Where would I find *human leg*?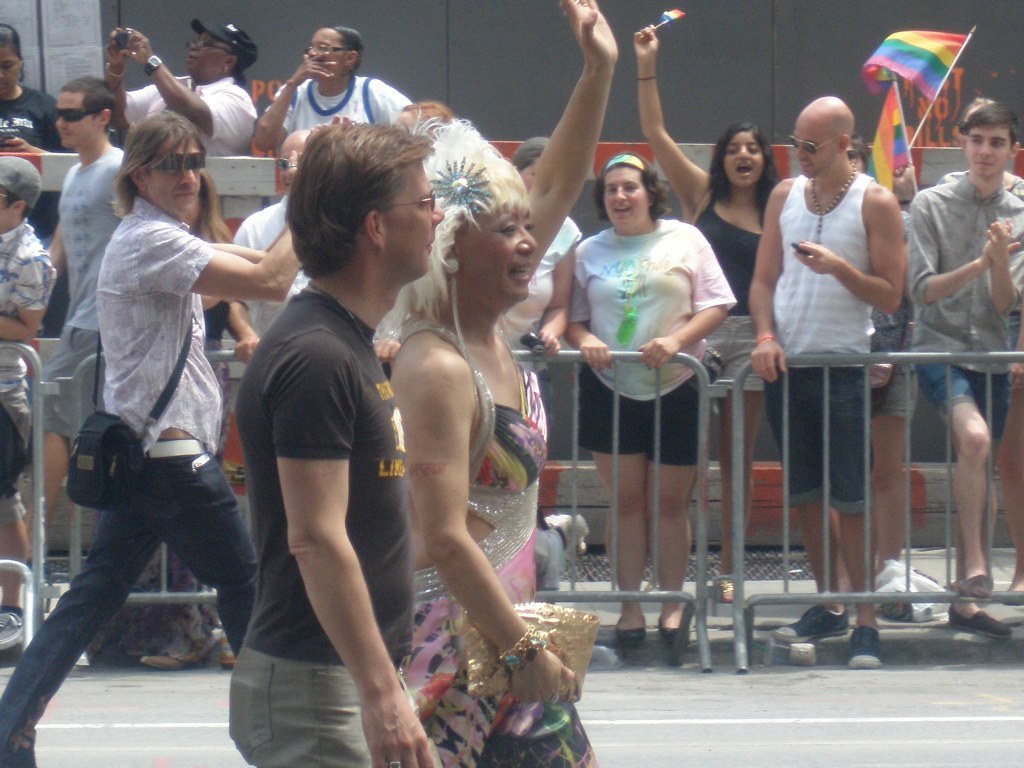
At 998:393:1023:599.
